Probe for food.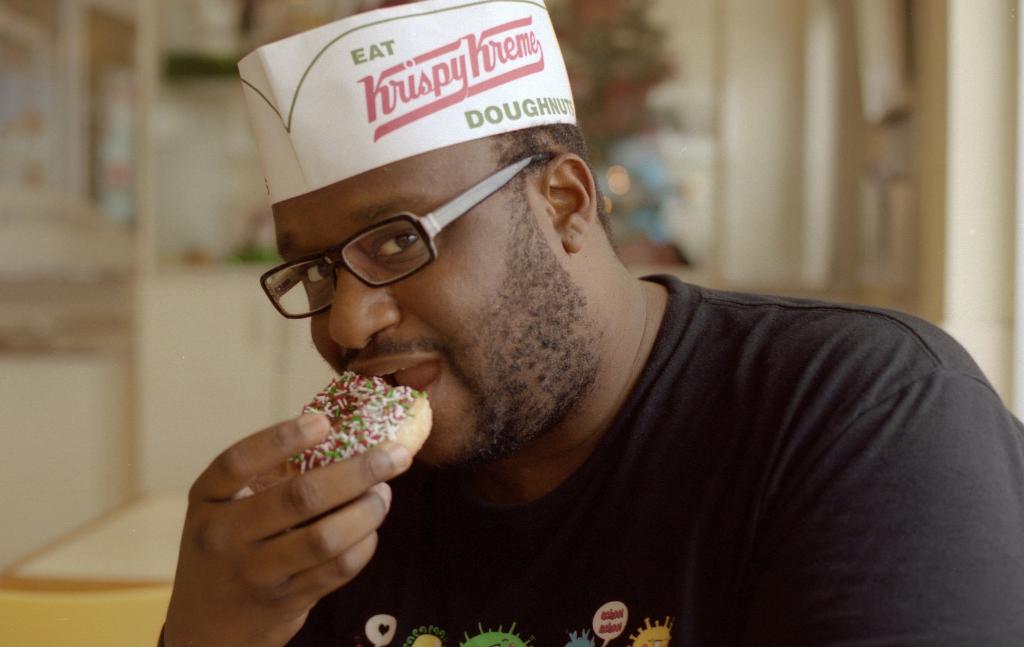
Probe result: x1=272, y1=371, x2=433, y2=493.
